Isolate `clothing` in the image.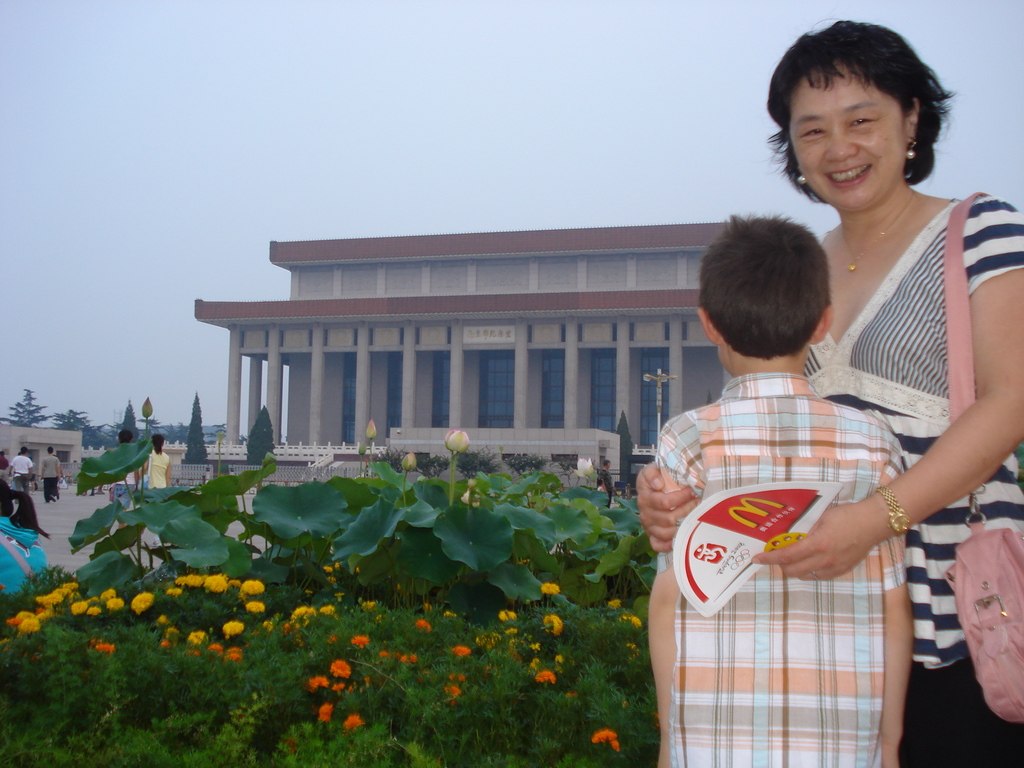
Isolated region: select_region(0, 518, 46, 596).
